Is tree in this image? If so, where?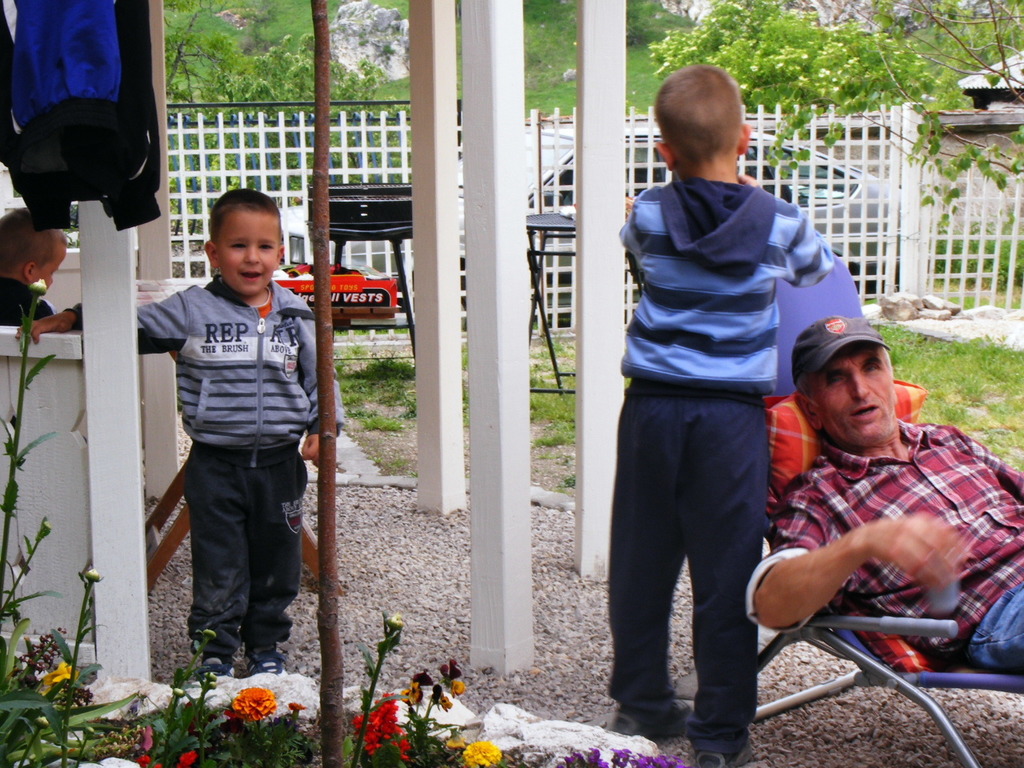
Yes, at {"left": 166, "top": 0, "right": 407, "bottom": 228}.
